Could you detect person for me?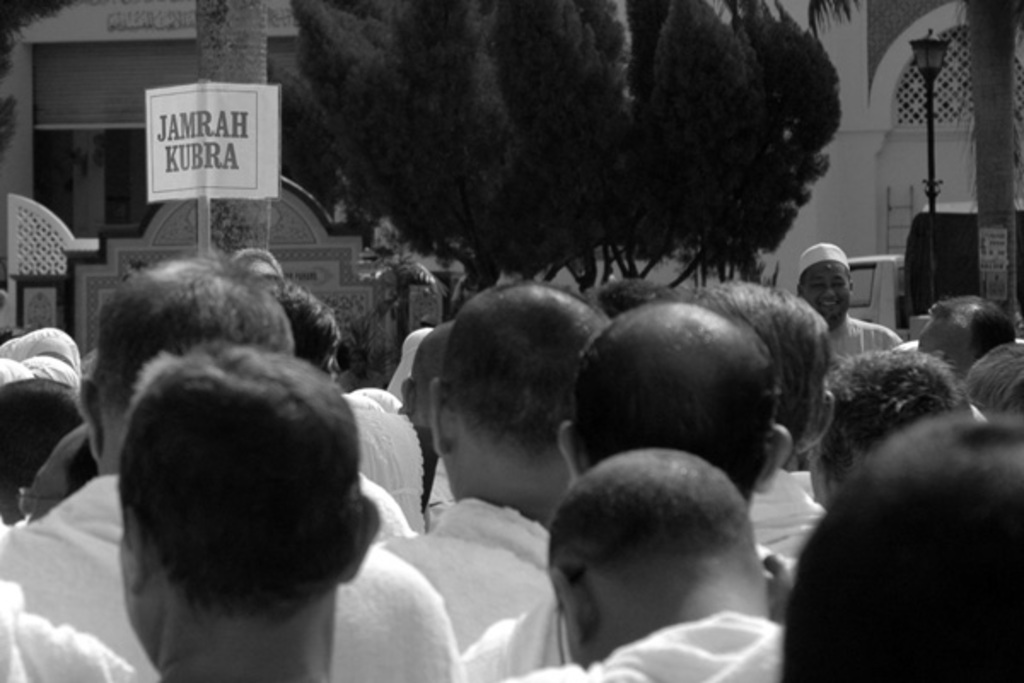
Detection result: {"x1": 806, "y1": 242, "x2": 906, "y2": 357}.
